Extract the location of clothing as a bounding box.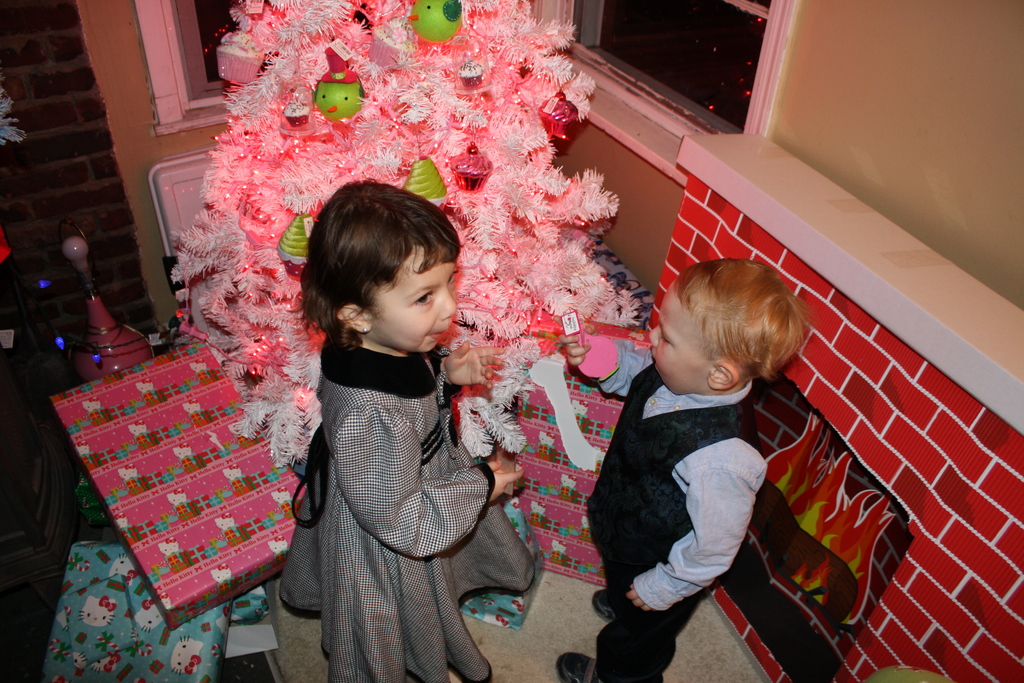
detection(593, 320, 797, 646).
